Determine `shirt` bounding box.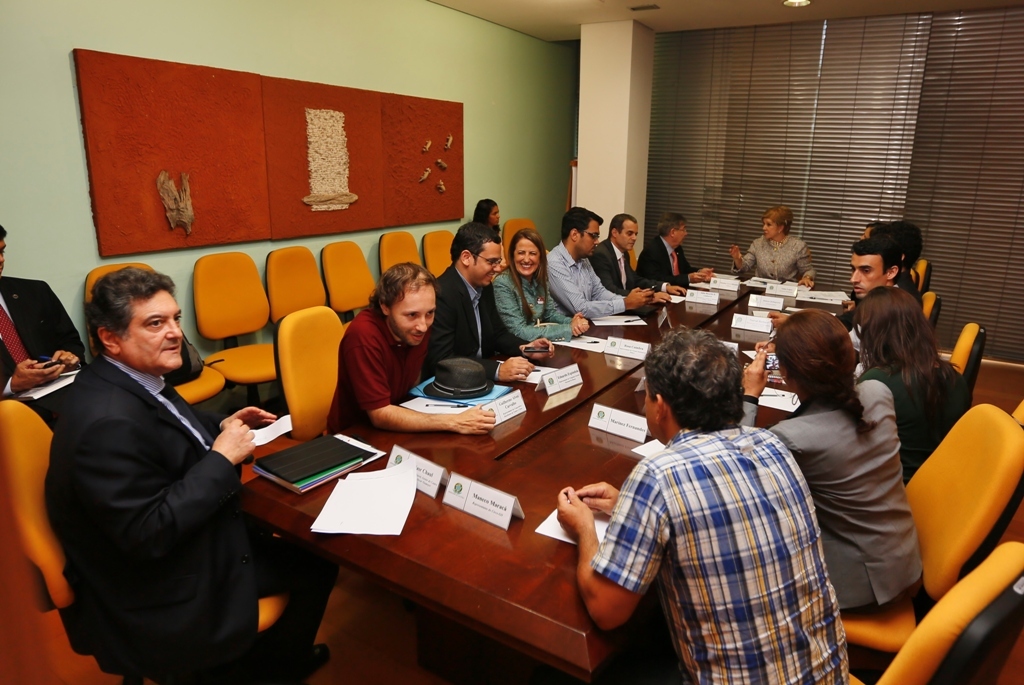
Determined: {"x1": 457, "y1": 269, "x2": 485, "y2": 358}.
